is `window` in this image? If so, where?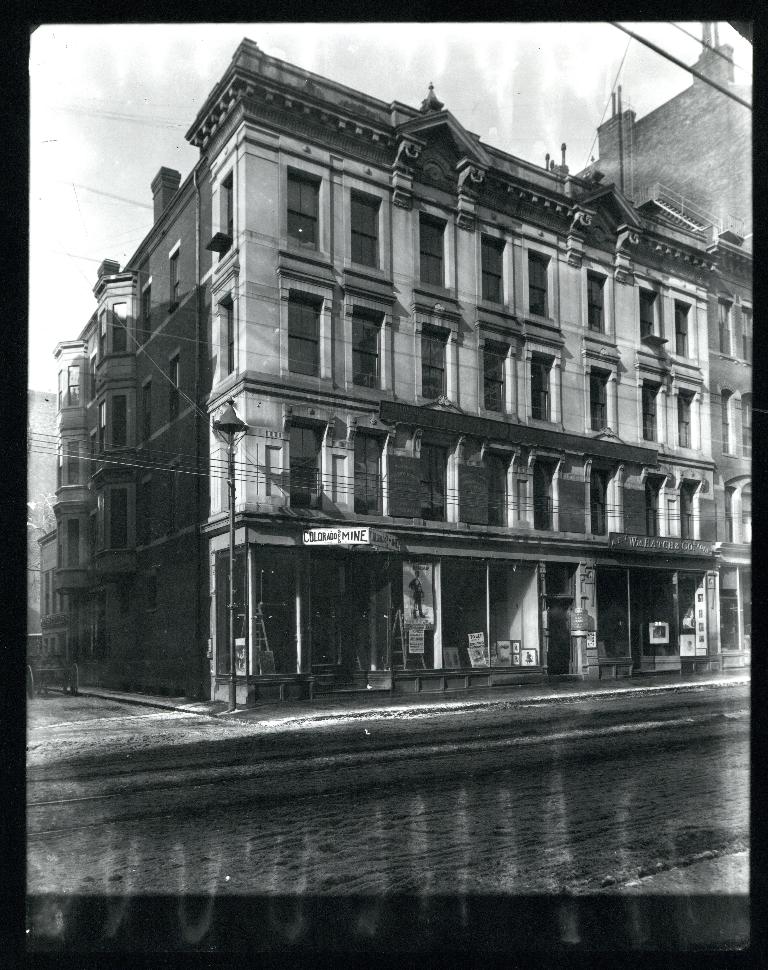
Yes, at (219,167,235,258).
